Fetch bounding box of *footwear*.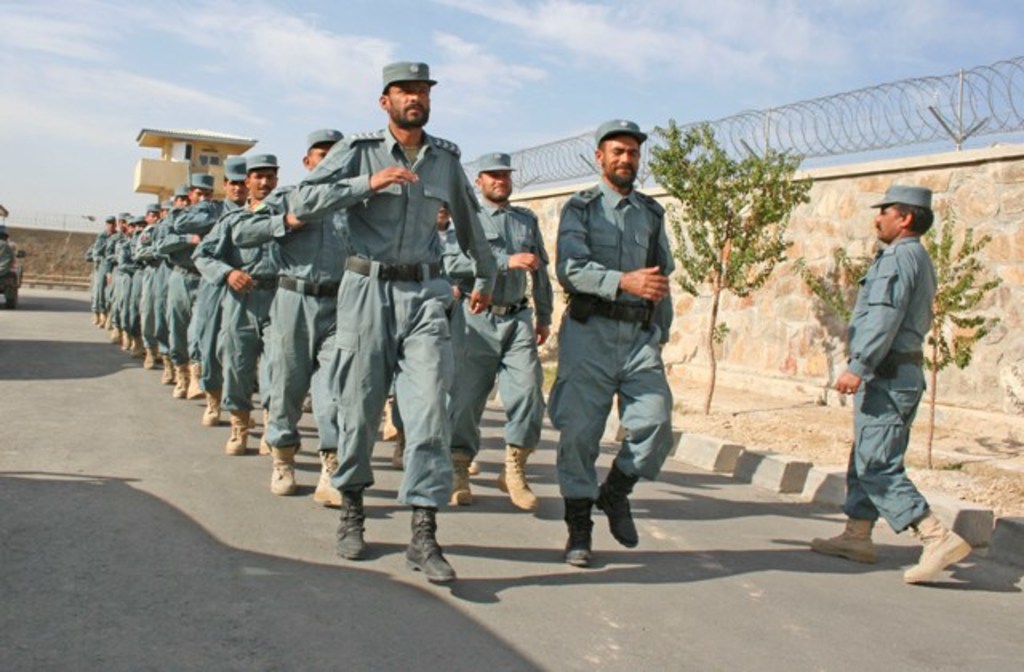
Bbox: detection(906, 502, 966, 589).
